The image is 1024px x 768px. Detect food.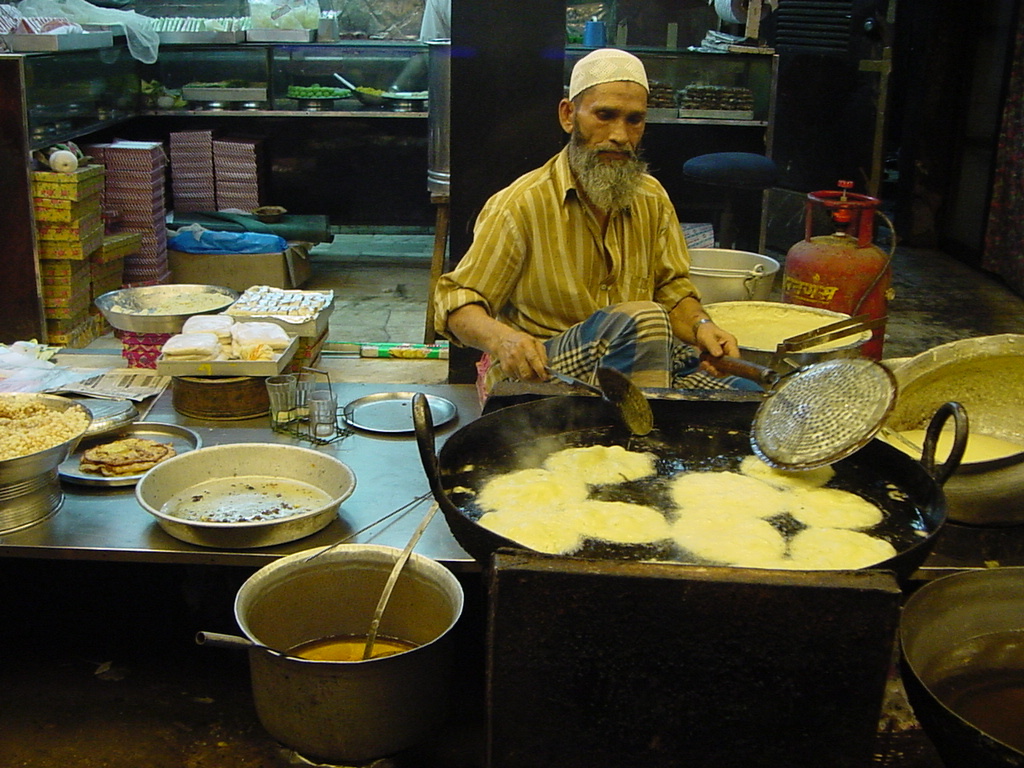
Detection: <bbox>669, 507, 783, 562</bbox>.
